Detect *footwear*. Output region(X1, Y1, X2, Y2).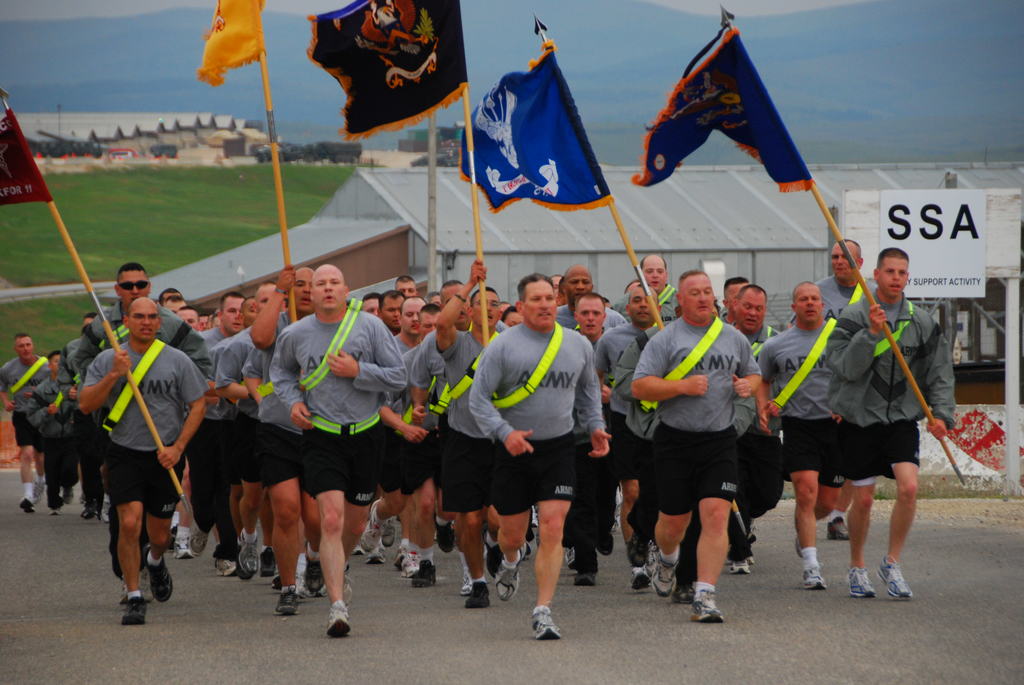
region(436, 523, 452, 553).
